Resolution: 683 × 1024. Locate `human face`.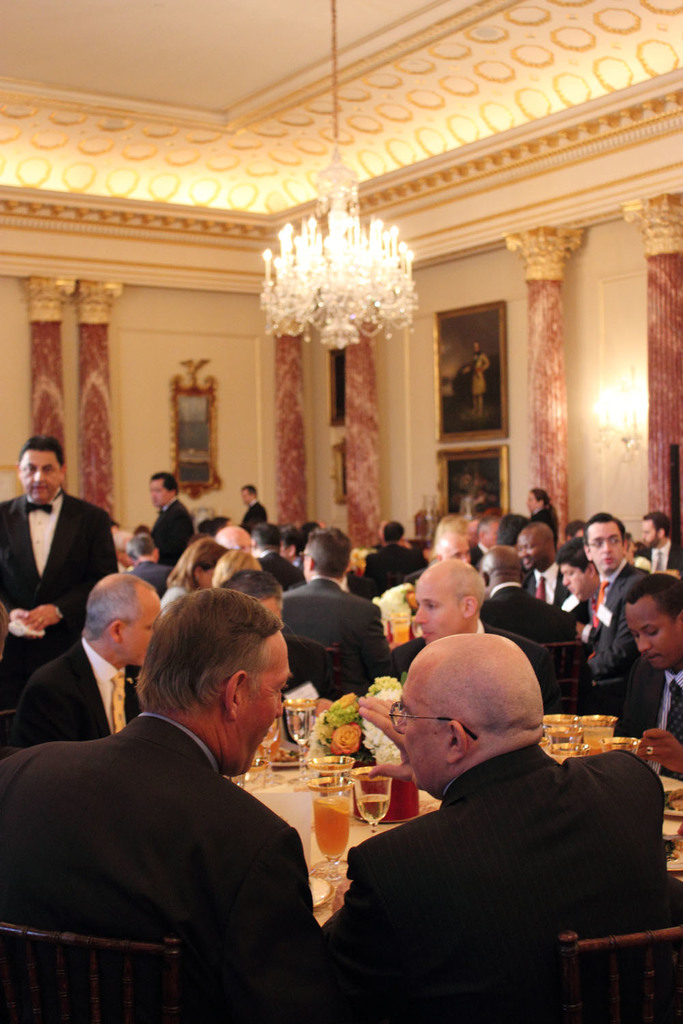
bbox=[23, 452, 60, 500].
